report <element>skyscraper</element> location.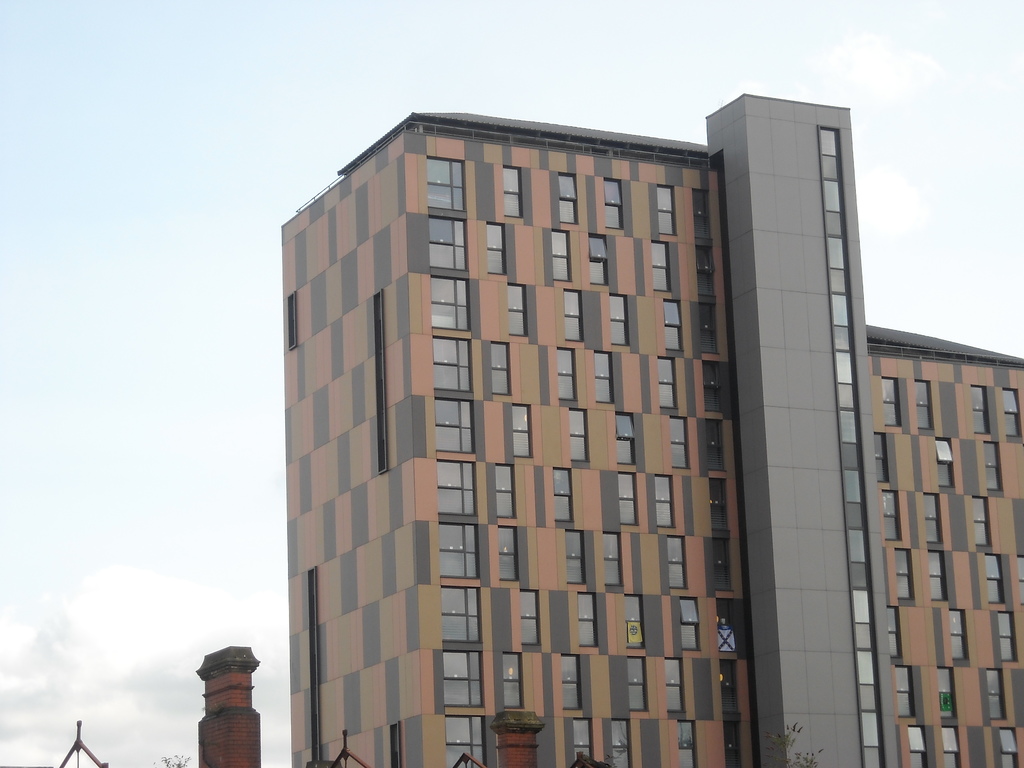
Report: left=275, top=94, right=1023, bottom=767.
